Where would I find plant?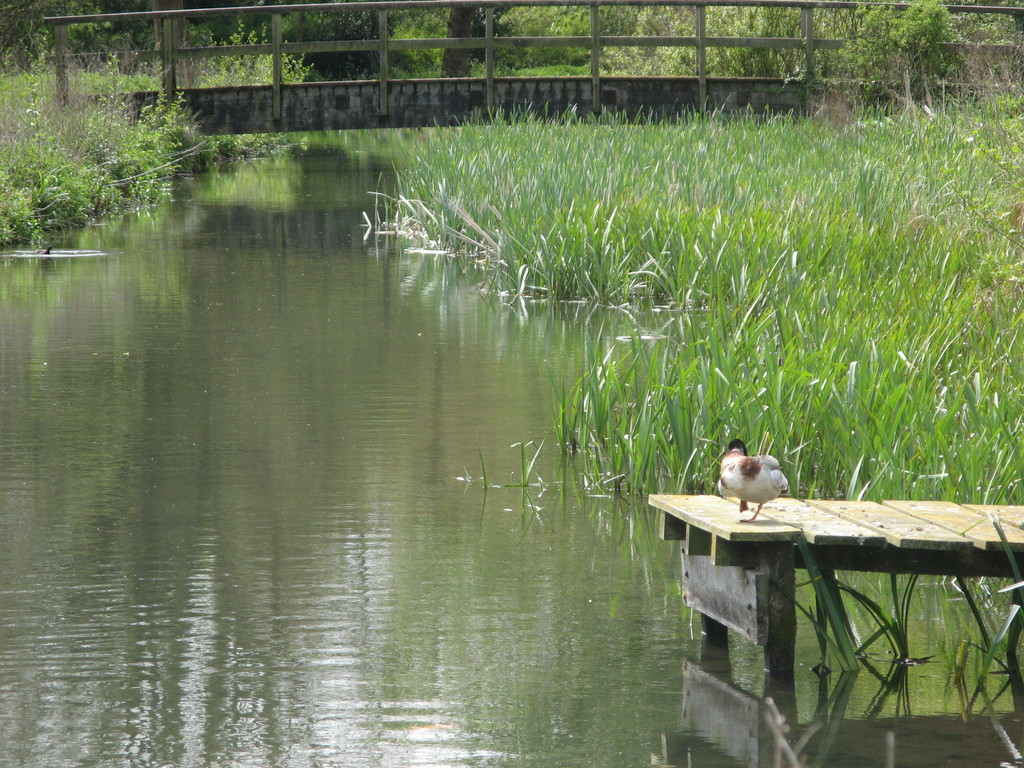
At left=718, top=0, right=813, bottom=78.
